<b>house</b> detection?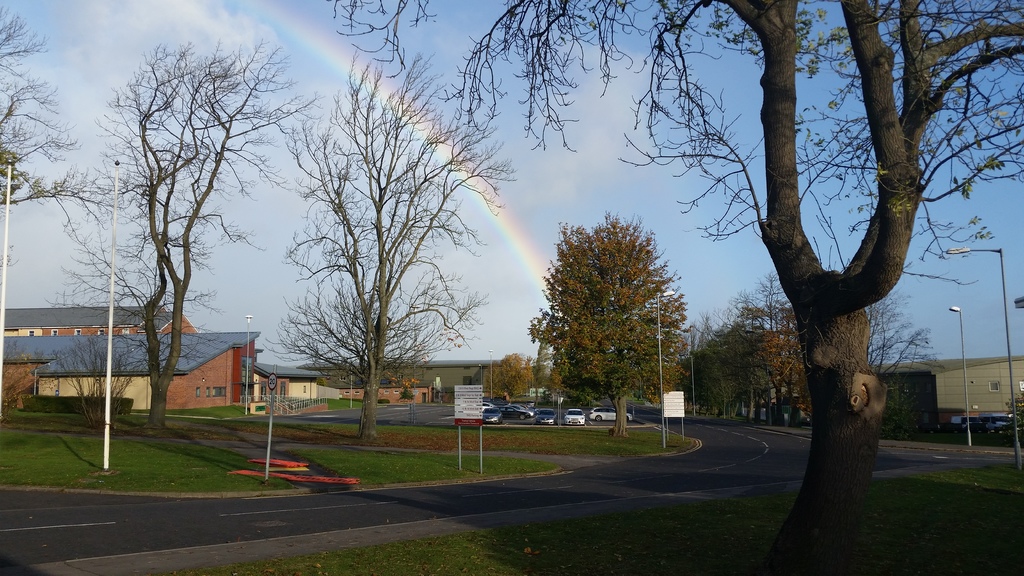
1 328 262 407
